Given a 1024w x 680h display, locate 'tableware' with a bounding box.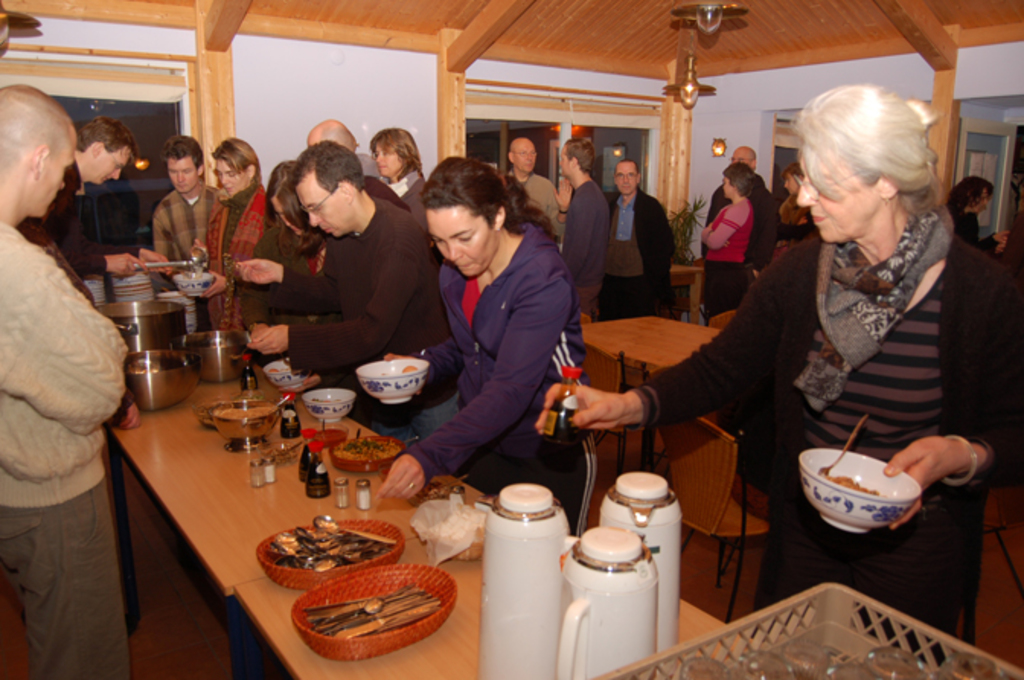
Located: box=[350, 479, 370, 518].
